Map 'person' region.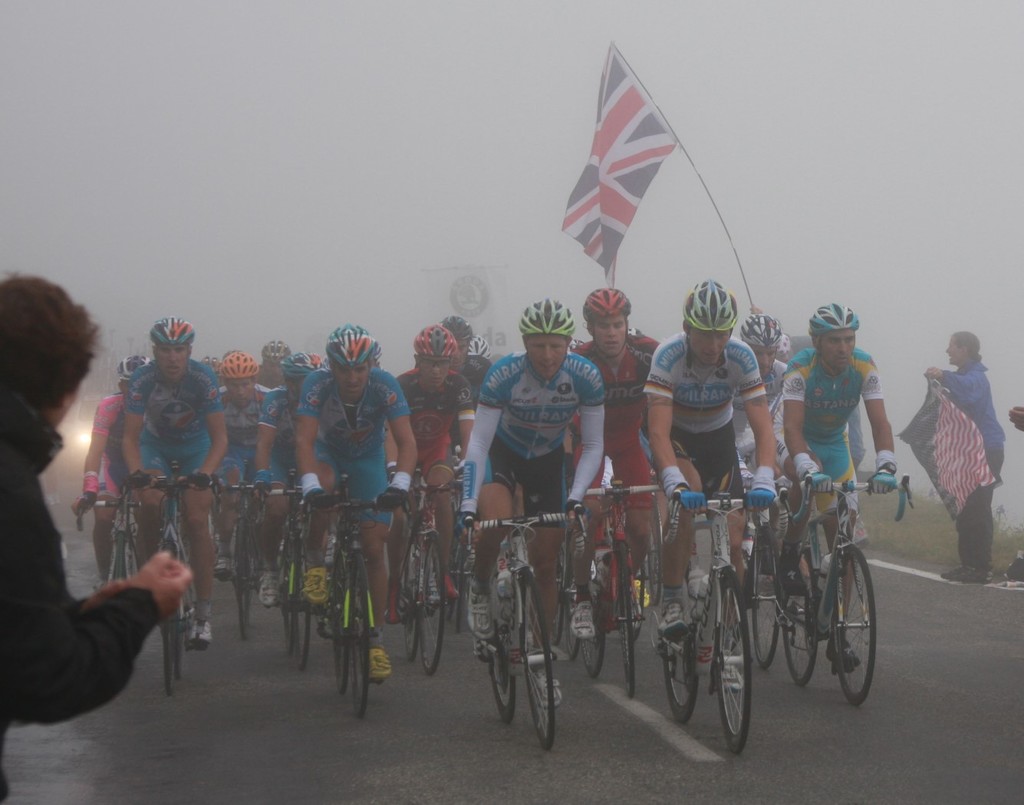
Mapped to select_region(78, 358, 143, 592).
